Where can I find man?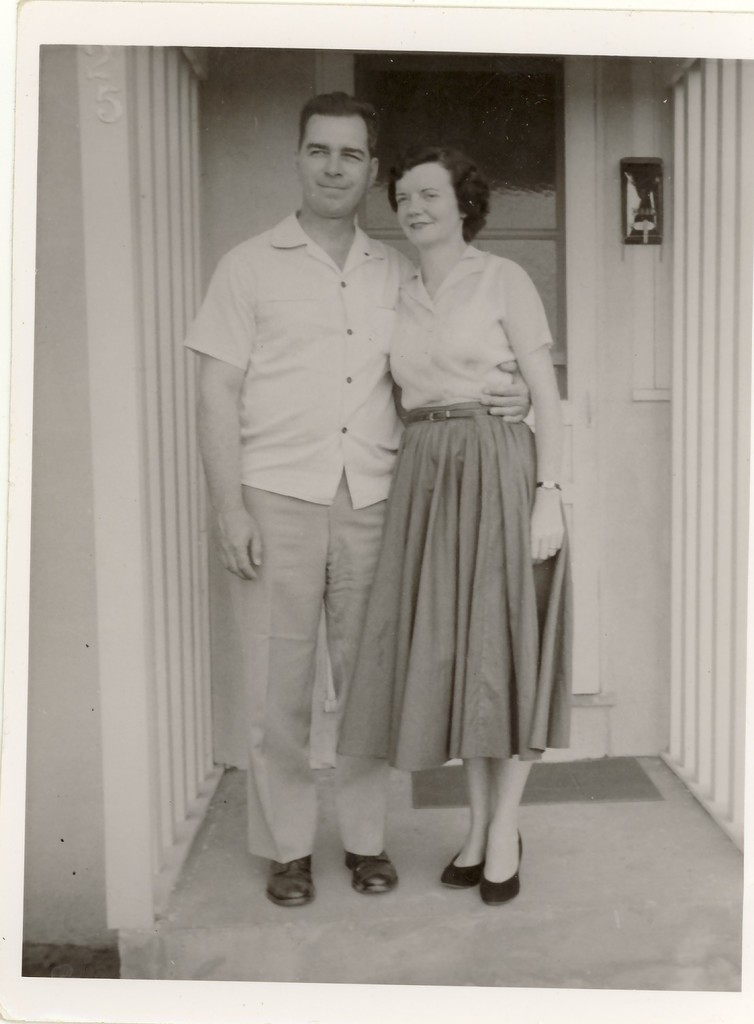
You can find it at 175 80 531 917.
